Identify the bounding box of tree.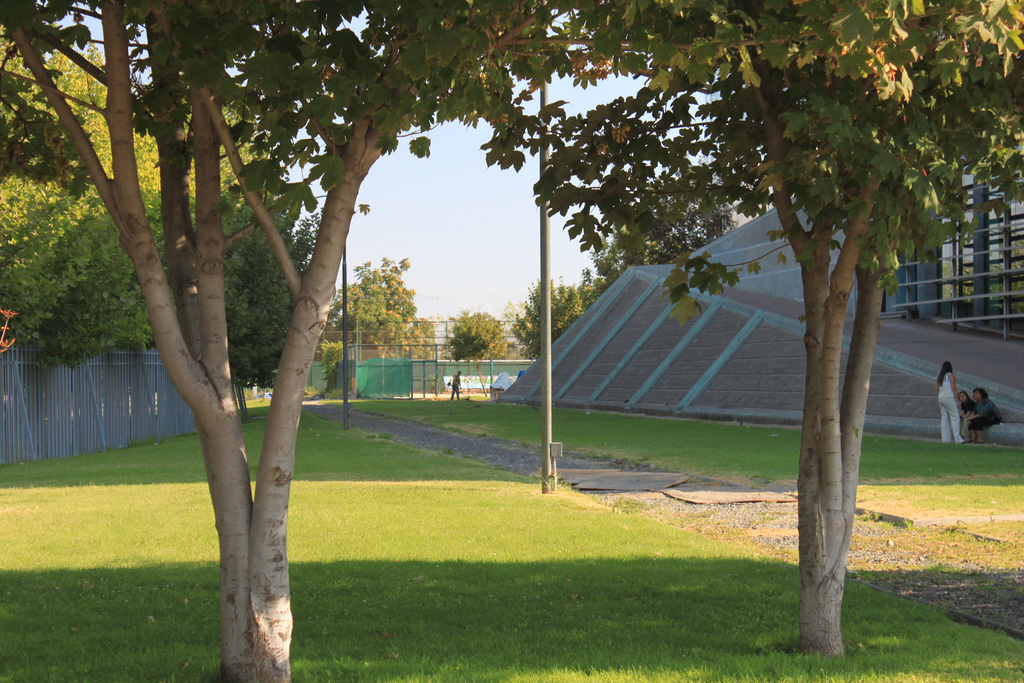
{"left": 0, "top": 0, "right": 1023, "bottom": 682}.
